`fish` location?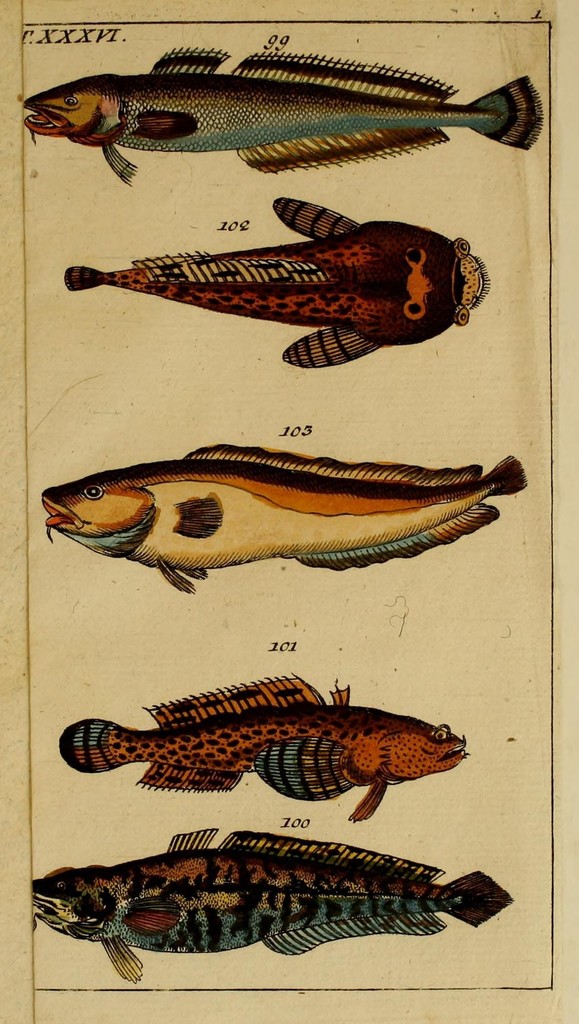
(x1=33, y1=826, x2=516, y2=984)
